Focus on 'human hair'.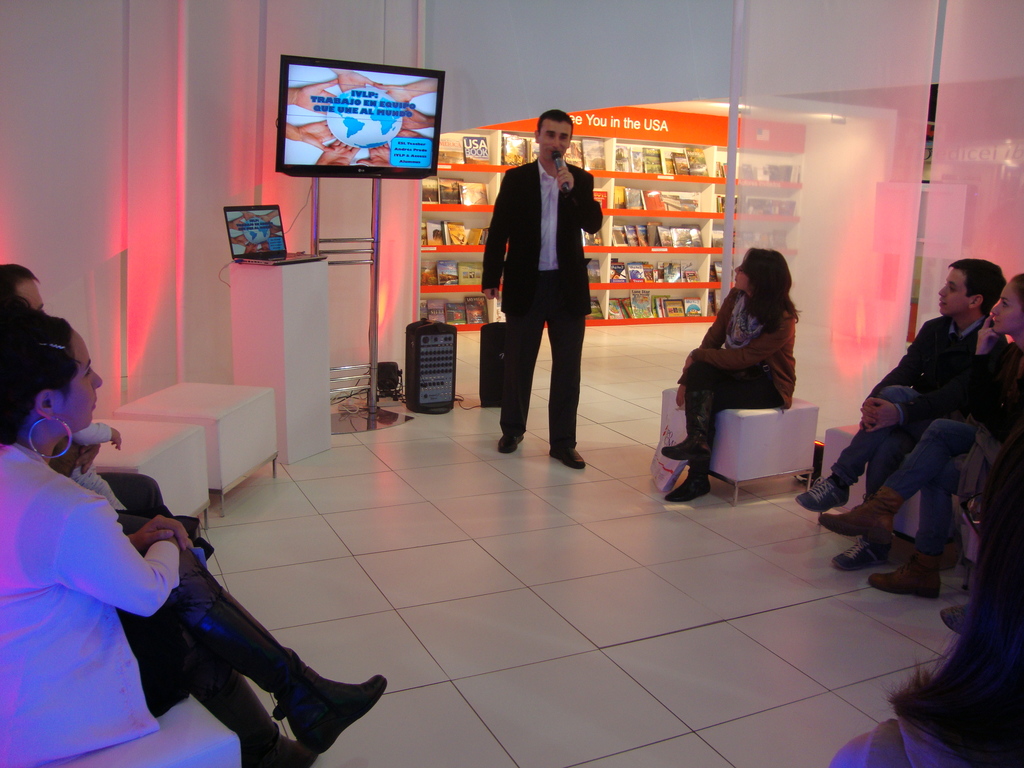
Focused at select_region(0, 284, 29, 310).
